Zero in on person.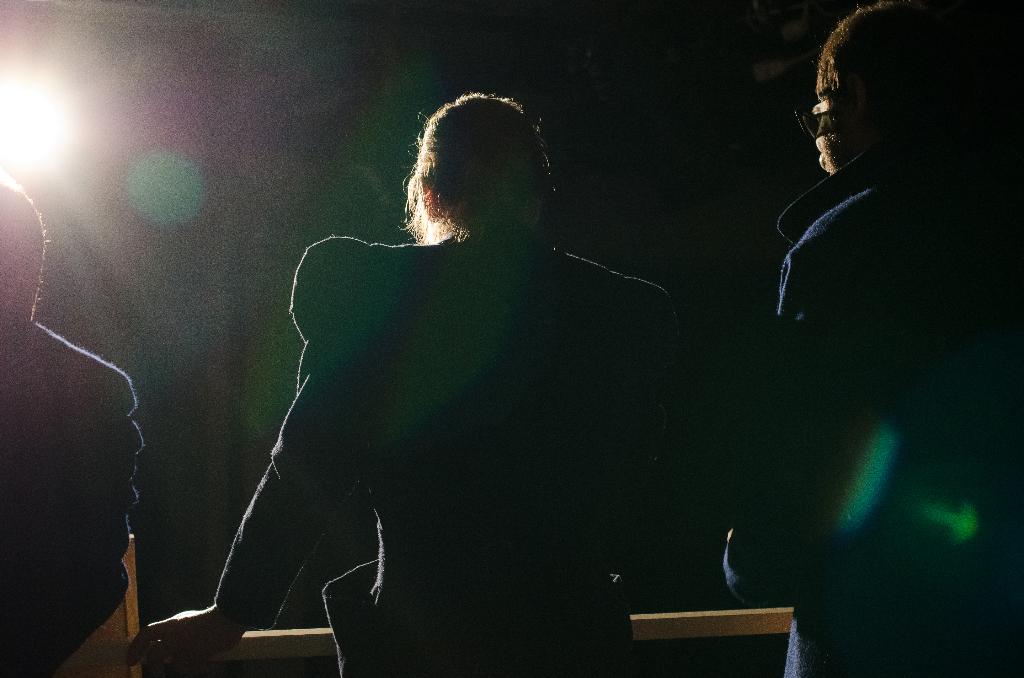
Zeroed in: bbox=(0, 191, 136, 675).
